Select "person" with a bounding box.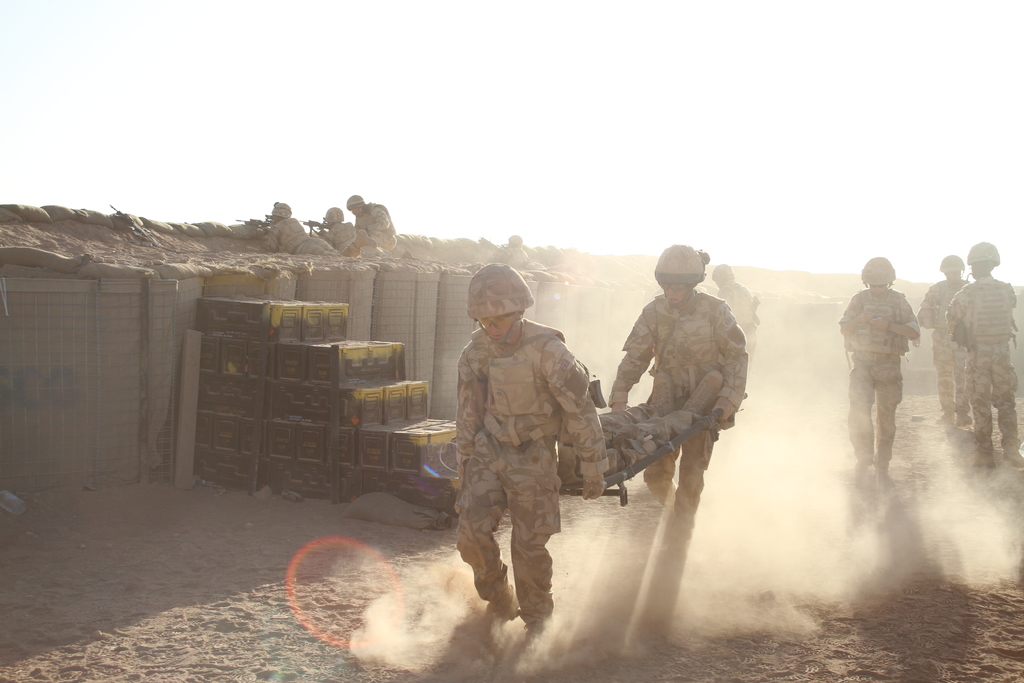
select_region(918, 254, 963, 431).
